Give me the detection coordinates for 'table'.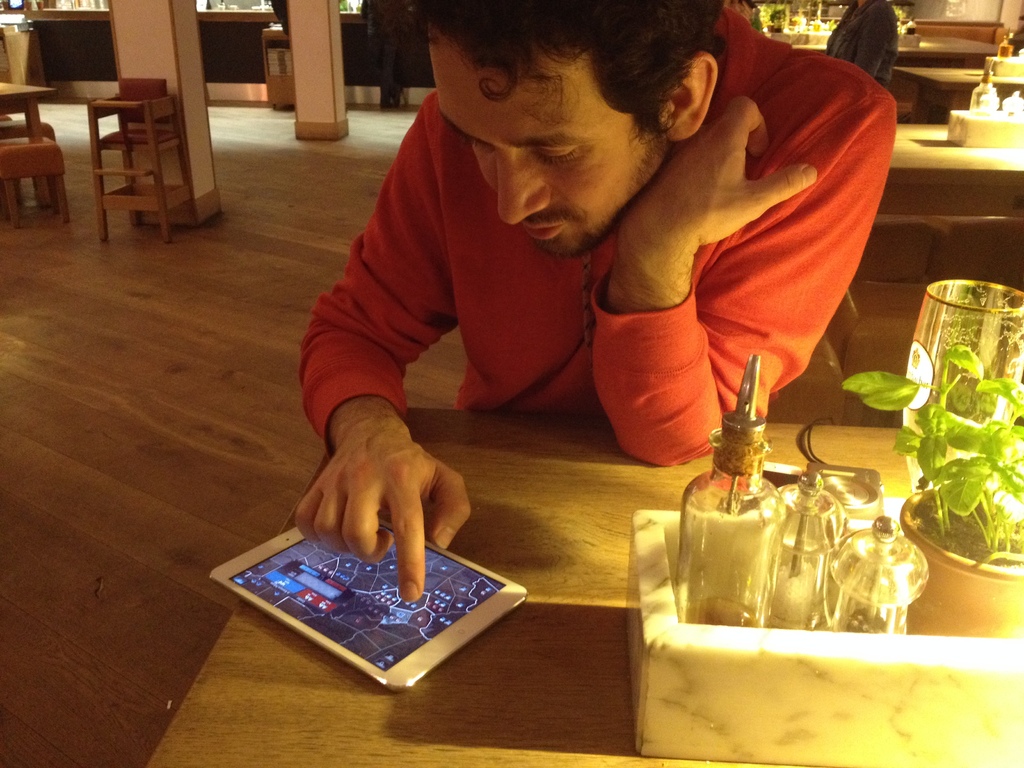
(left=147, top=398, right=1023, bottom=767).
